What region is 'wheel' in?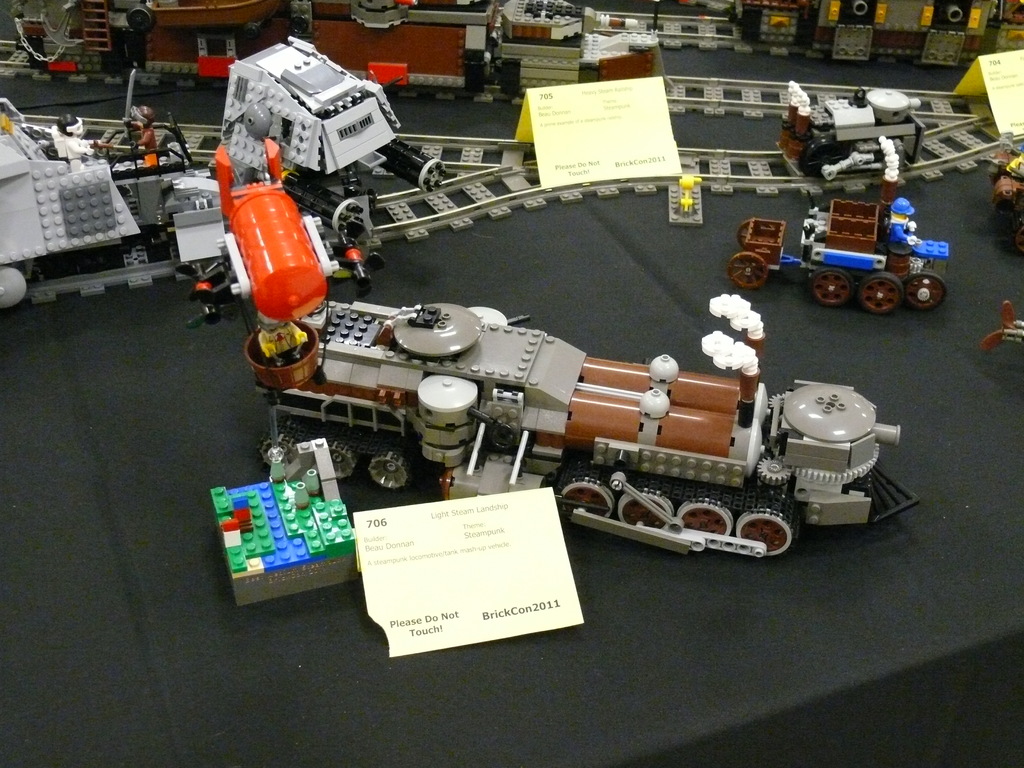
<box>861,274,900,316</box>.
